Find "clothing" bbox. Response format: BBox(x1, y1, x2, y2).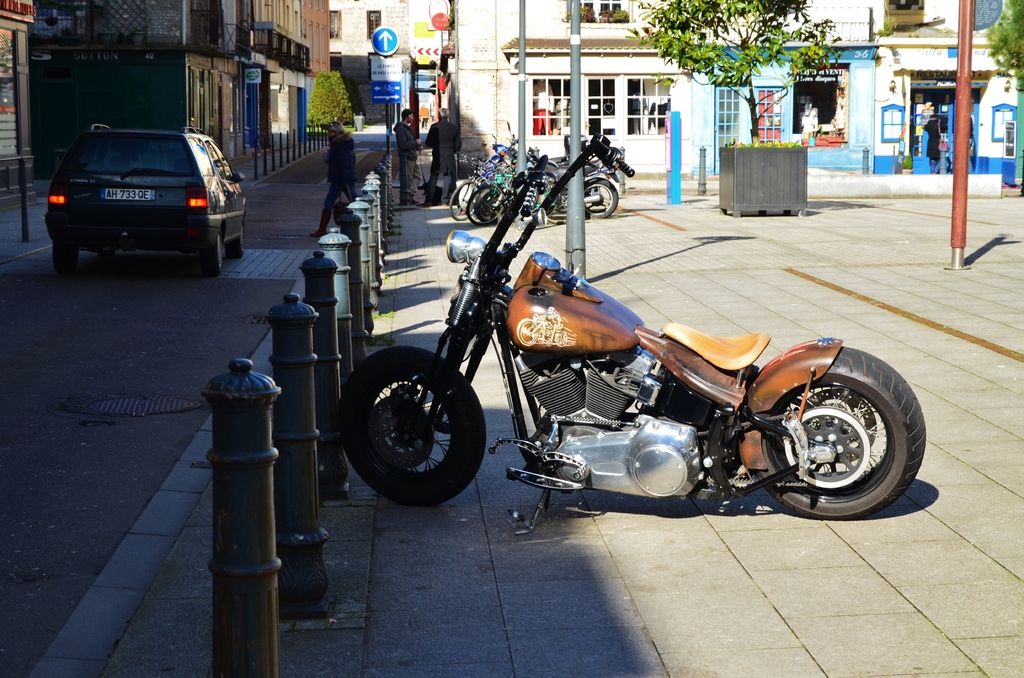
BBox(422, 117, 465, 206).
